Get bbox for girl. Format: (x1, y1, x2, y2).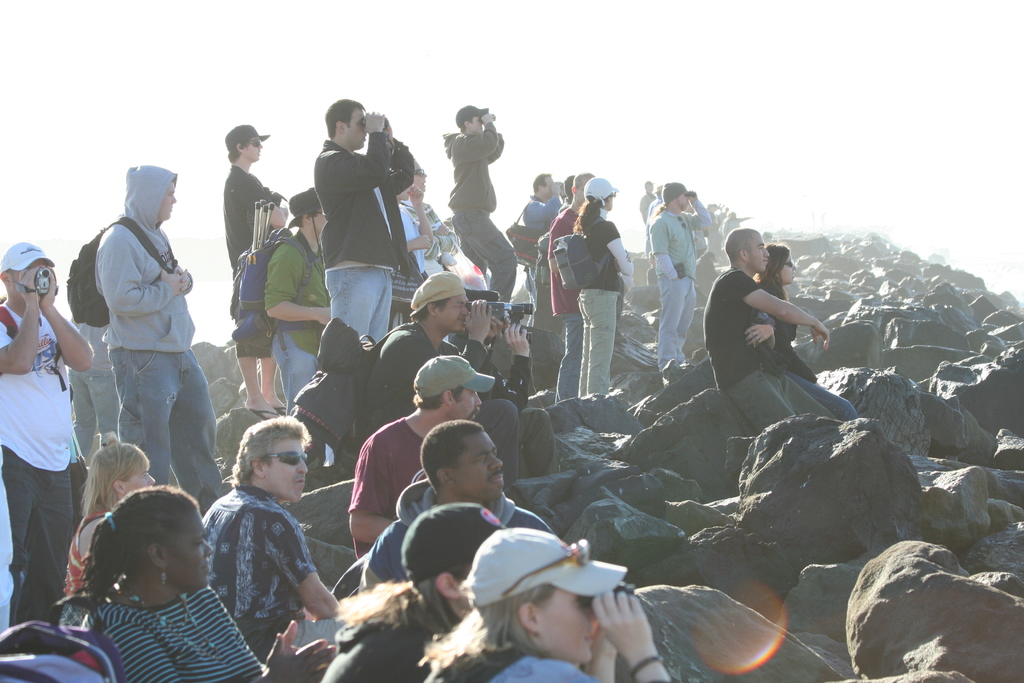
(756, 244, 858, 423).
